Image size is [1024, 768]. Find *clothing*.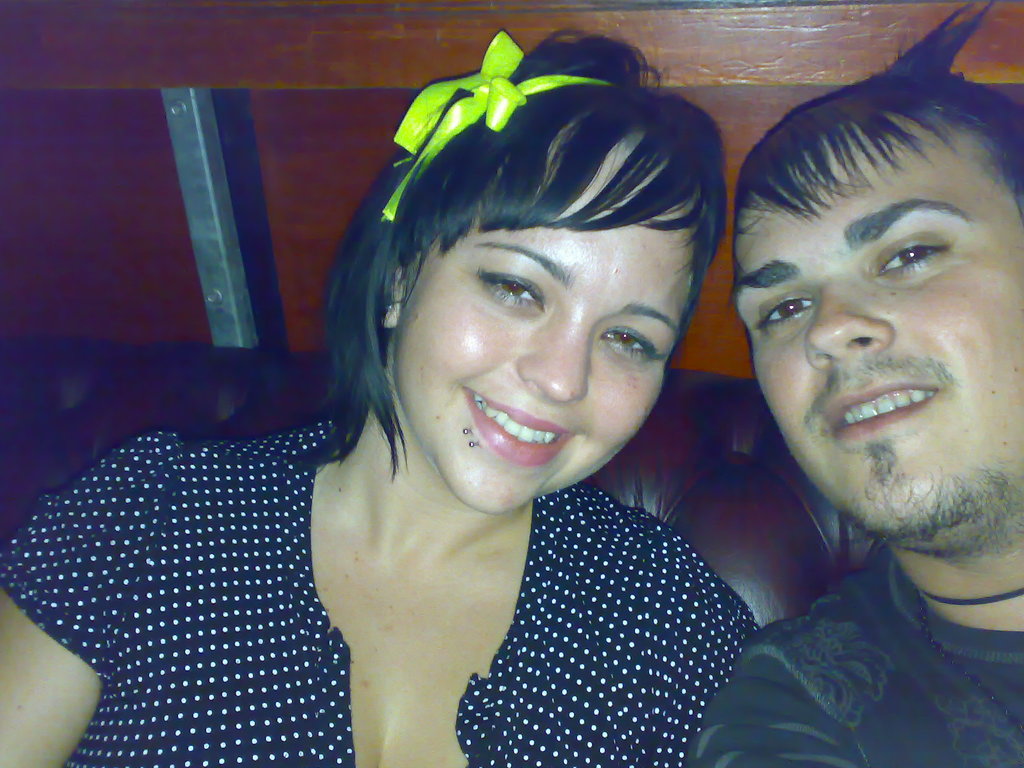
<box>29,379,701,760</box>.
